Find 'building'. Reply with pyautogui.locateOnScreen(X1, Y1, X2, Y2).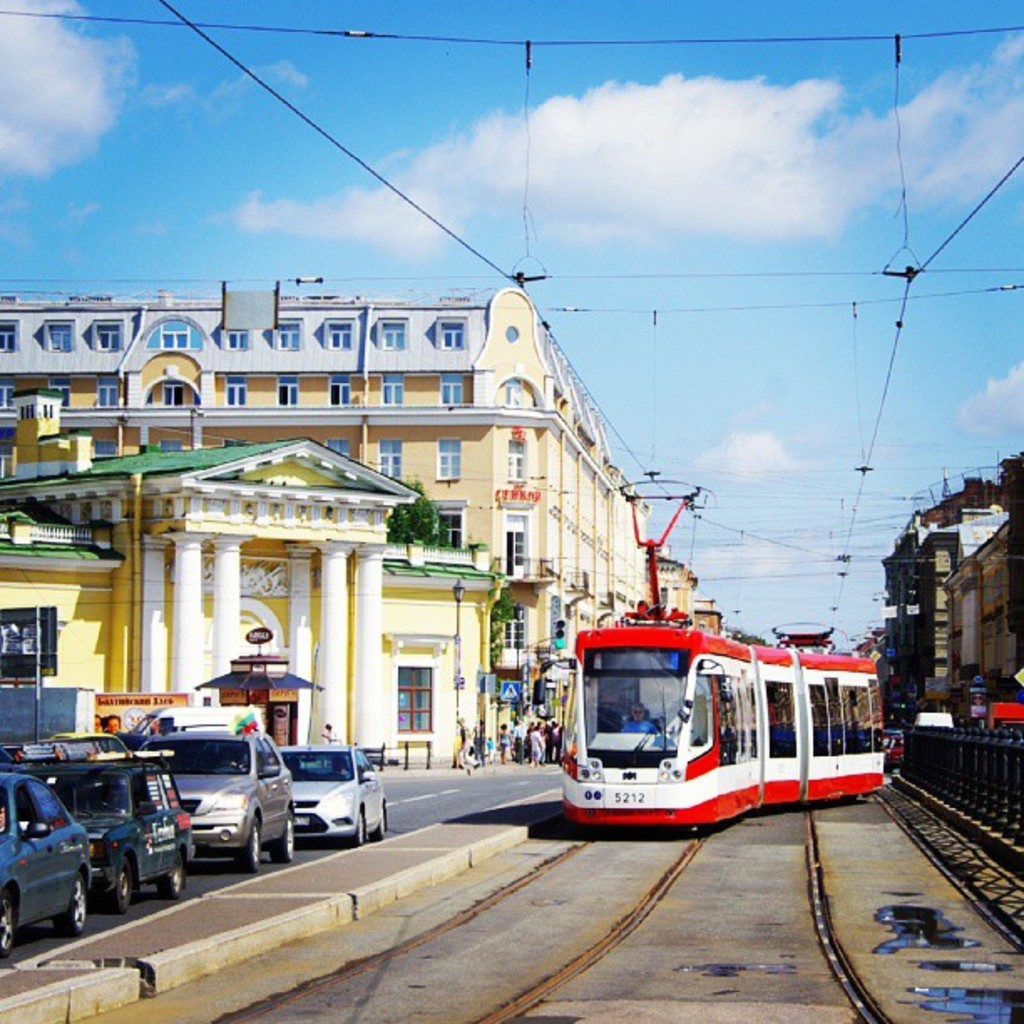
pyautogui.locateOnScreen(882, 453, 1022, 691).
